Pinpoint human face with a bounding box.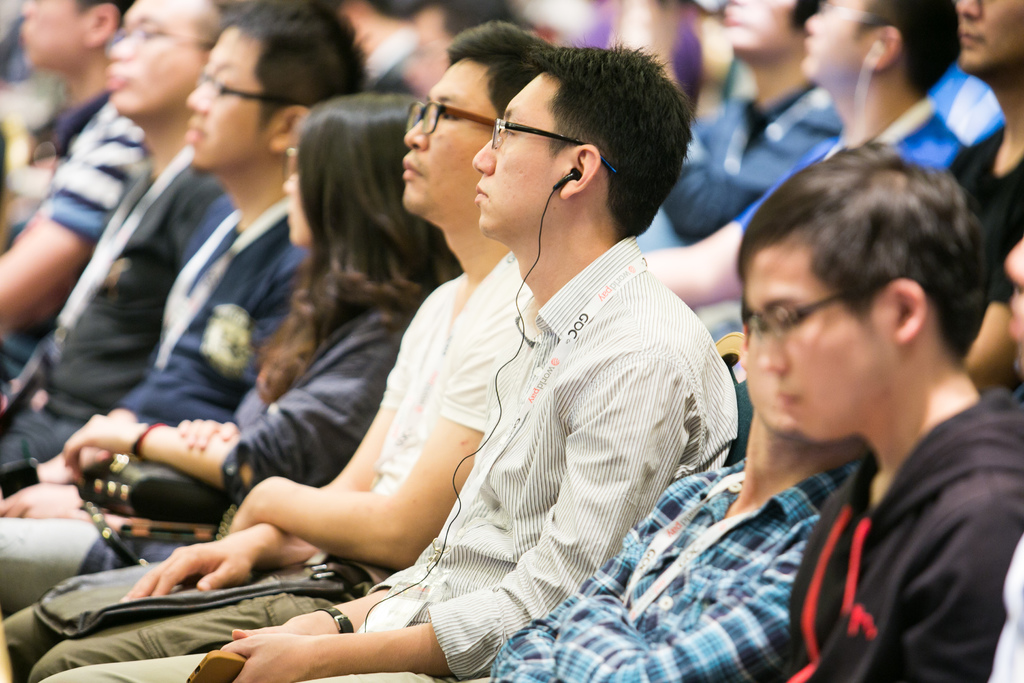
l=954, t=0, r=1021, b=69.
